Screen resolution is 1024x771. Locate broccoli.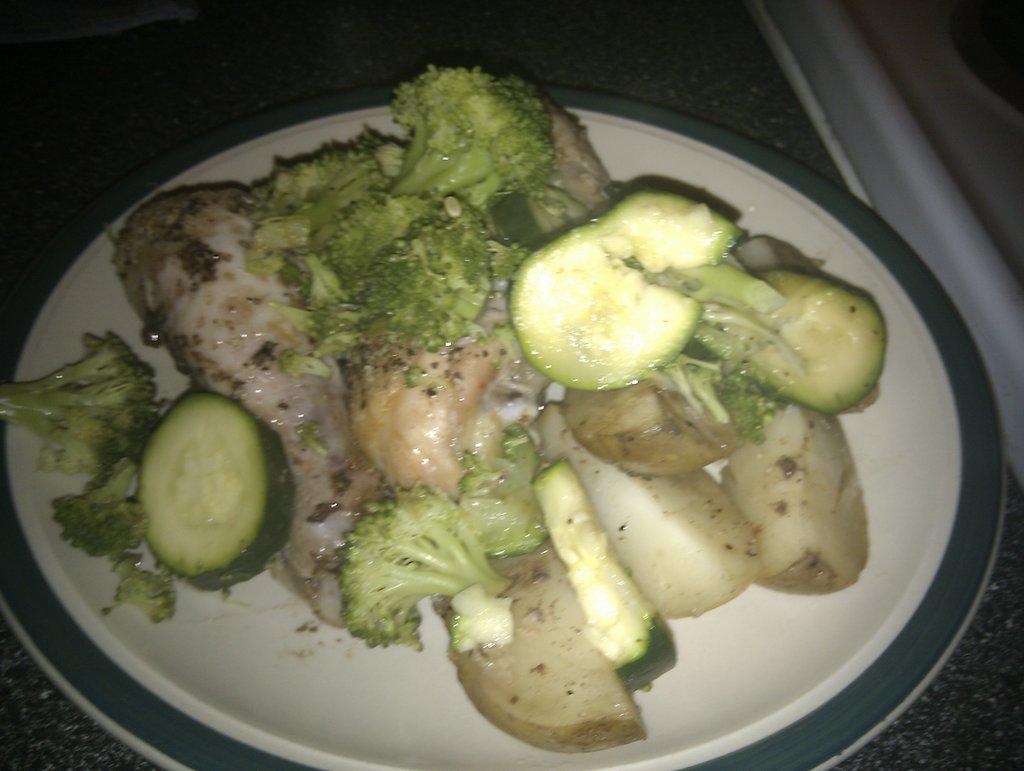
bbox(331, 479, 510, 649).
